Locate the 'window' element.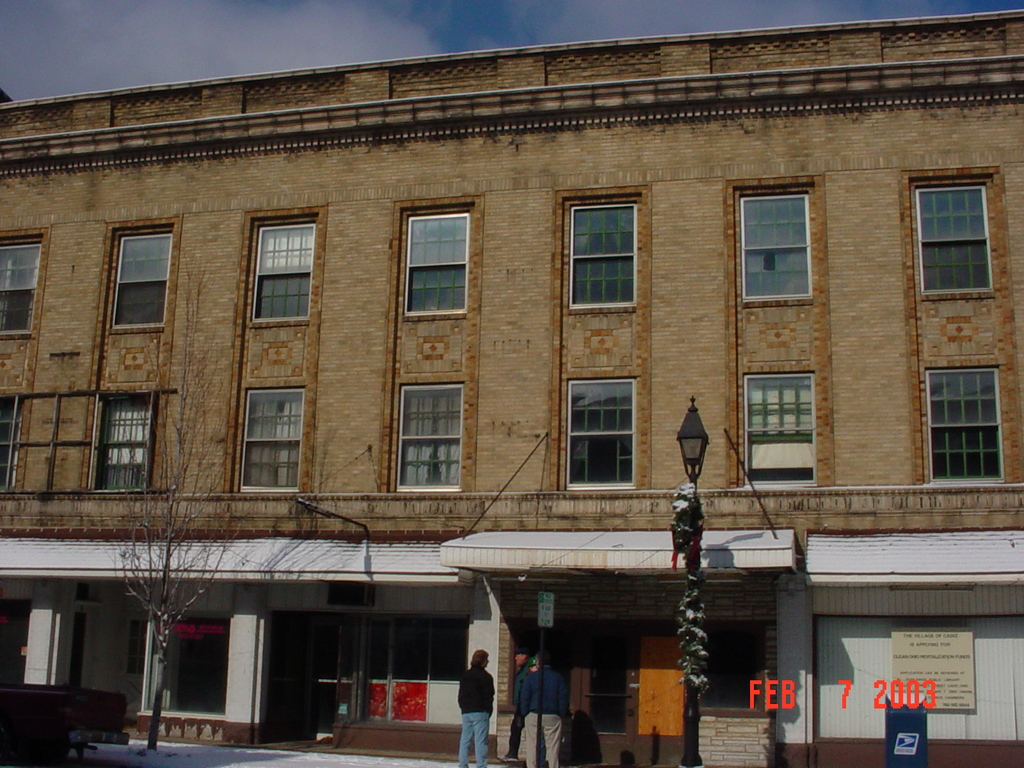
Element bbox: {"x1": 0, "y1": 230, "x2": 49, "y2": 338}.
